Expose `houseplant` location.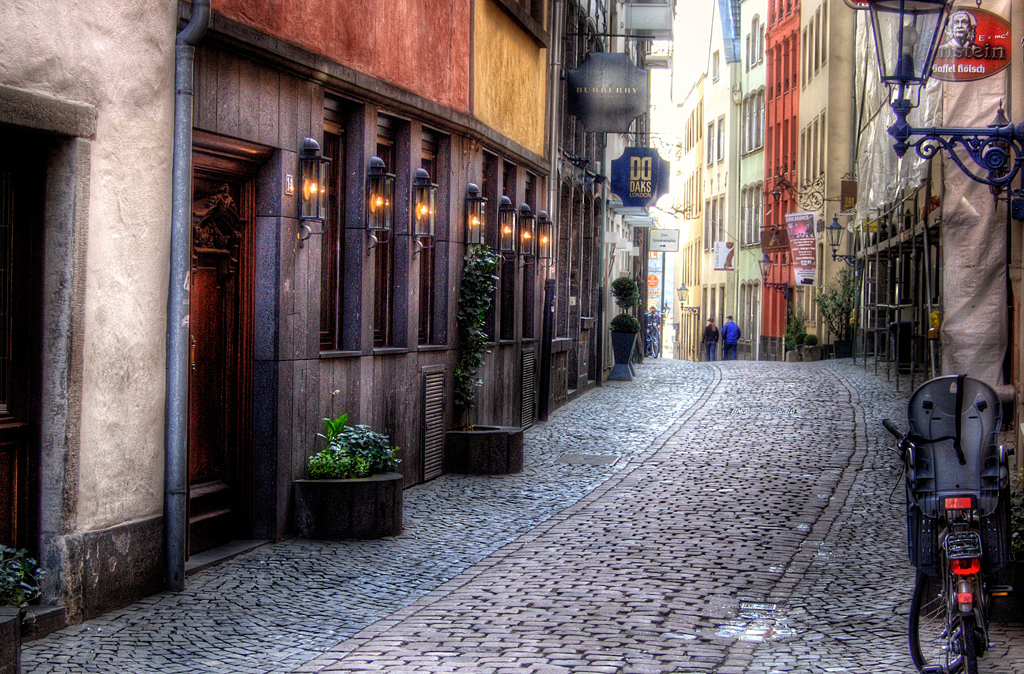
Exposed at x1=811 y1=269 x2=852 y2=352.
